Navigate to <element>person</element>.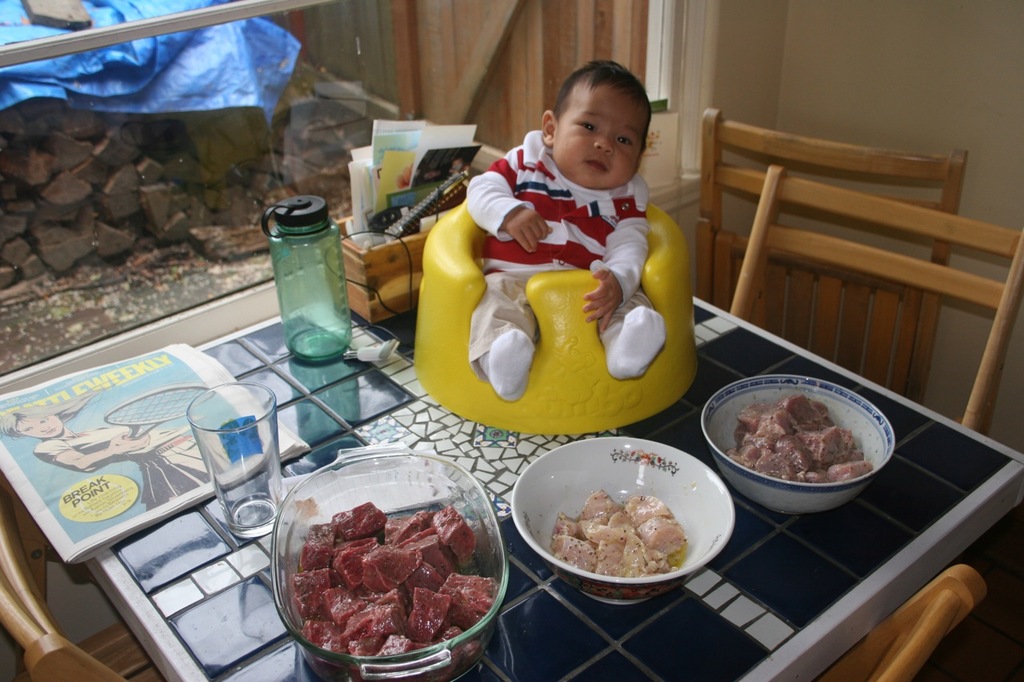
Navigation target: x1=475 y1=68 x2=664 y2=395.
